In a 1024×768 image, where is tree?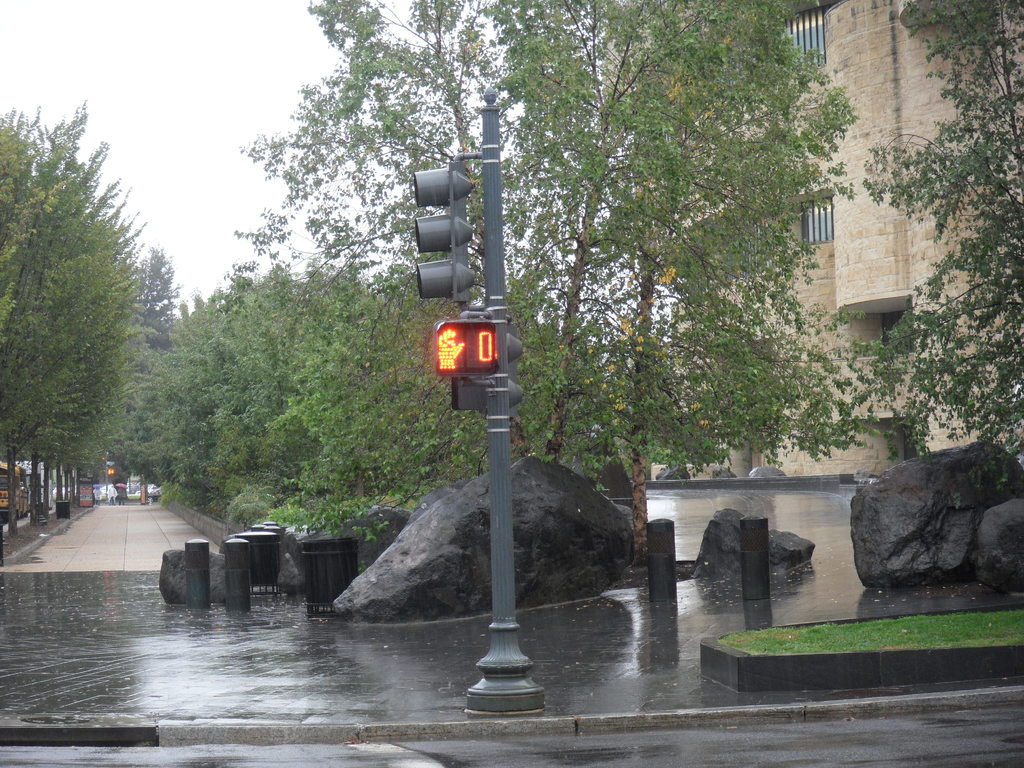
[left=216, top=0, right=689, bottom=471].
